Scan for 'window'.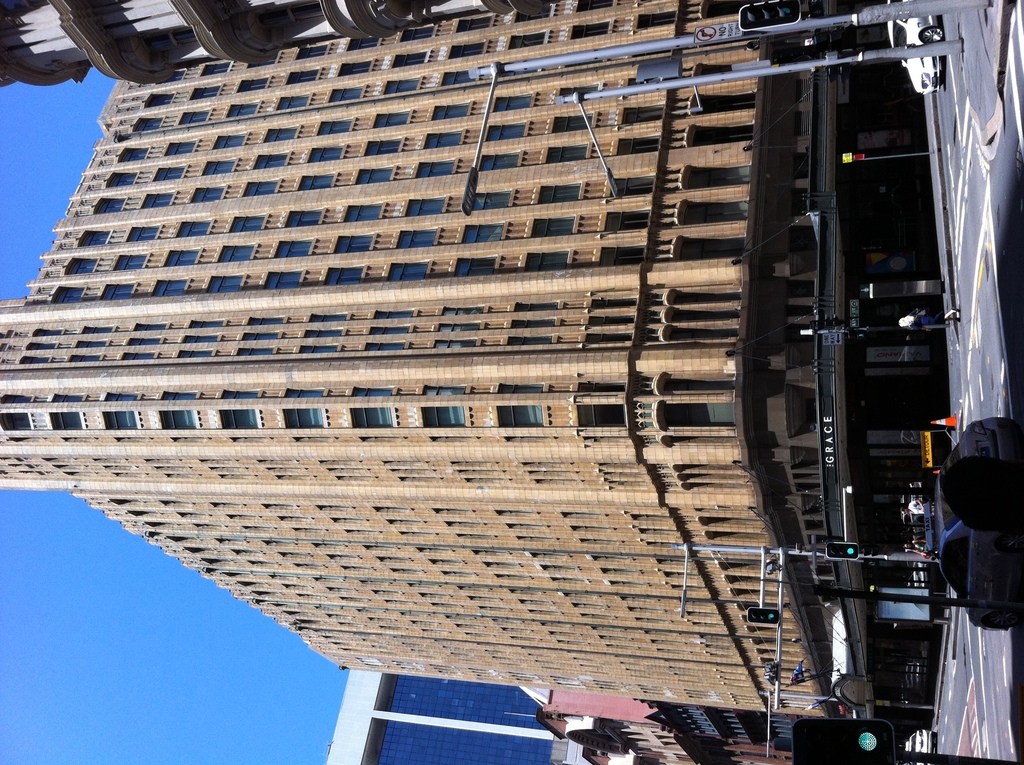
Scan result: [115,146,148,166].
